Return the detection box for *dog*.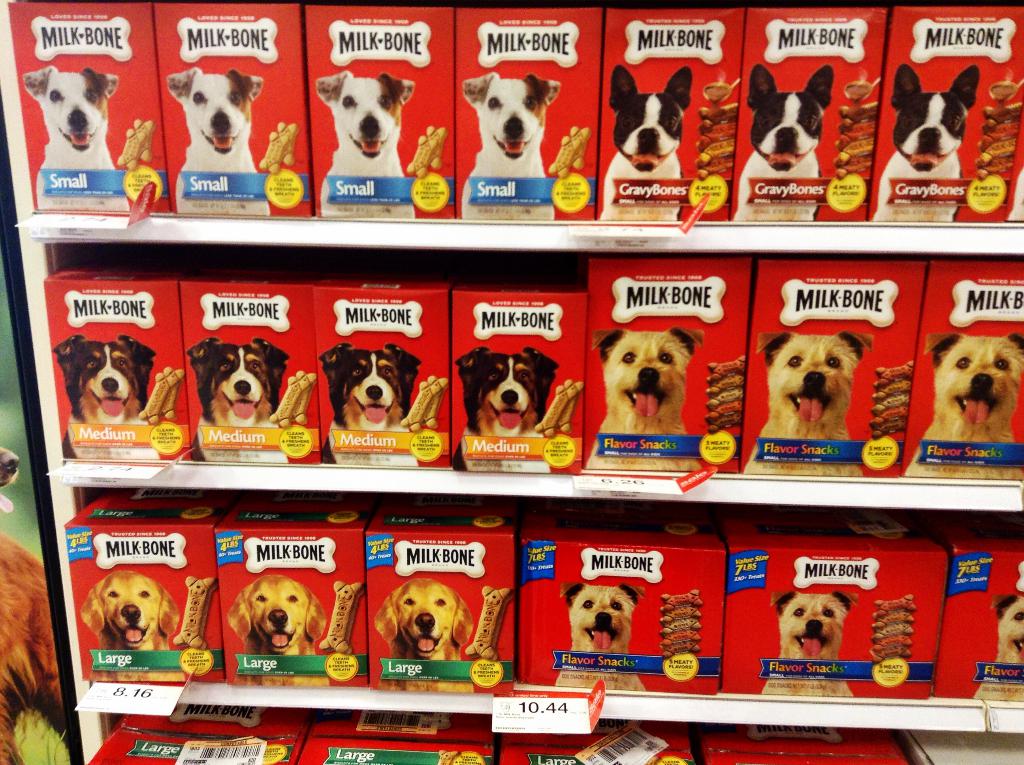
left=79, top=573, right=184, bottom=682.
